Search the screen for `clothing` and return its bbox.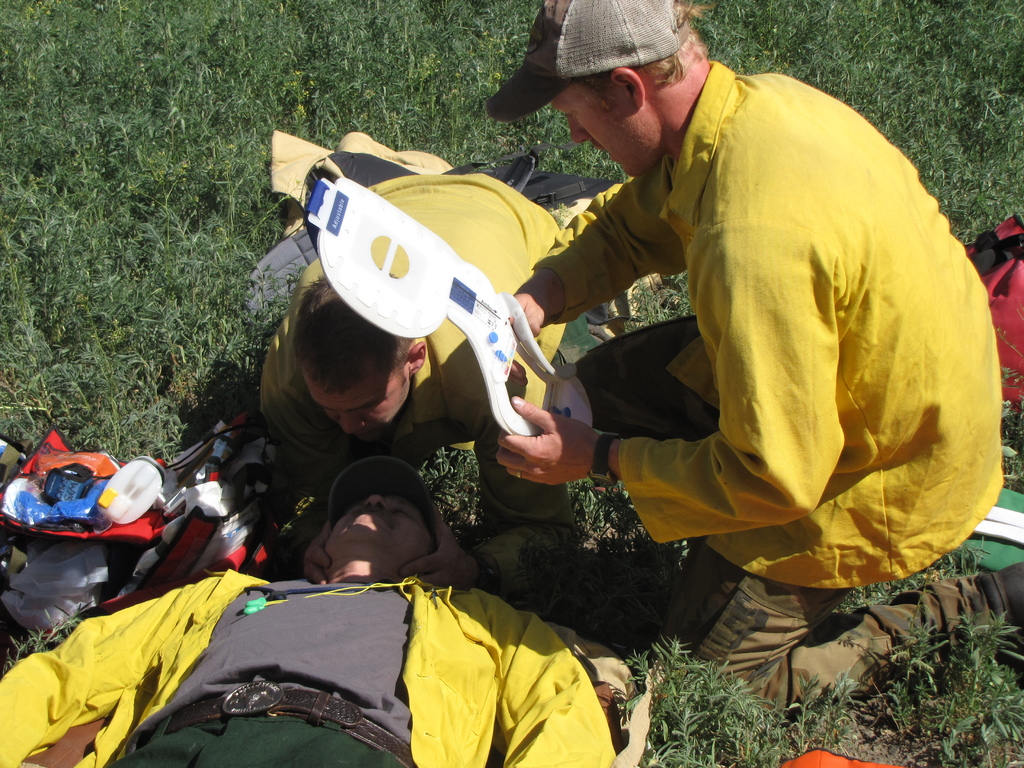
Found: bbox=[256, 166, 621, 477].
